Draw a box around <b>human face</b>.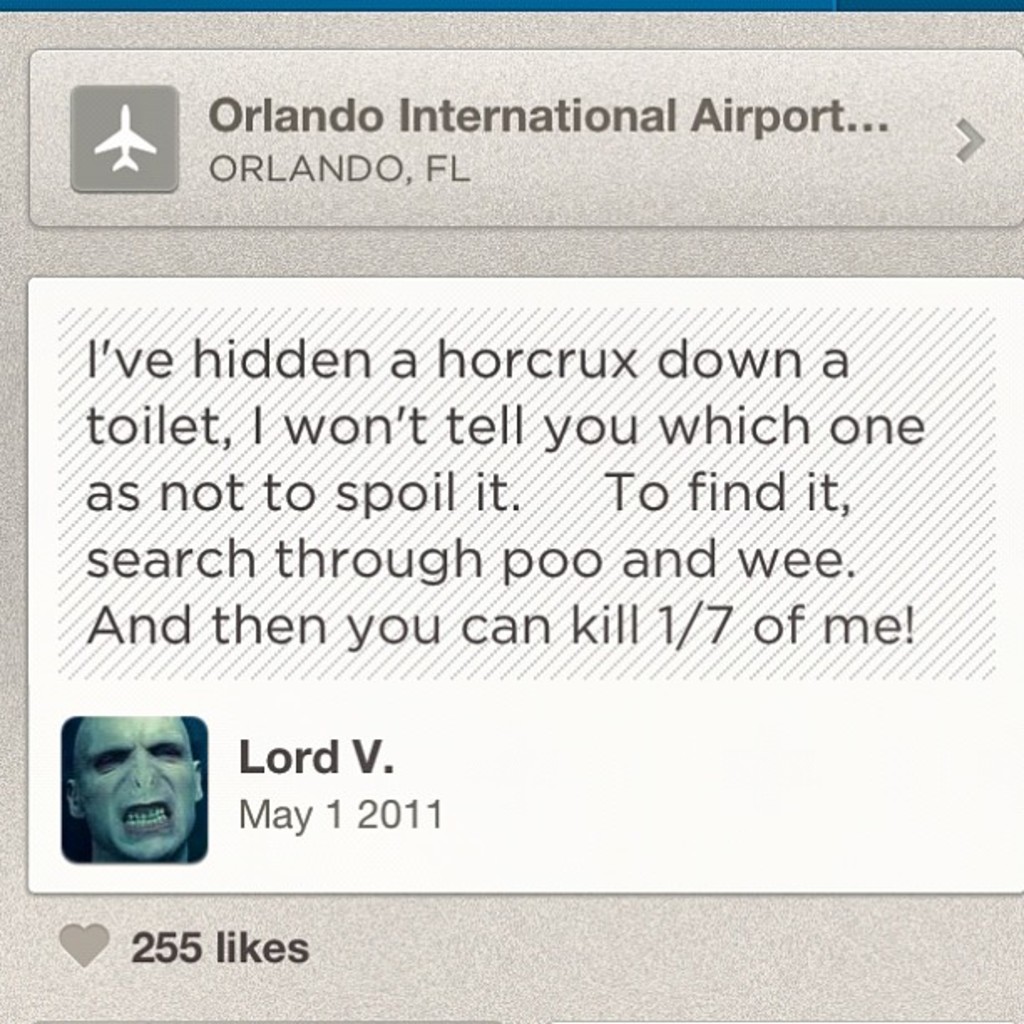
<region>79, 714, 194, 863</region>.
